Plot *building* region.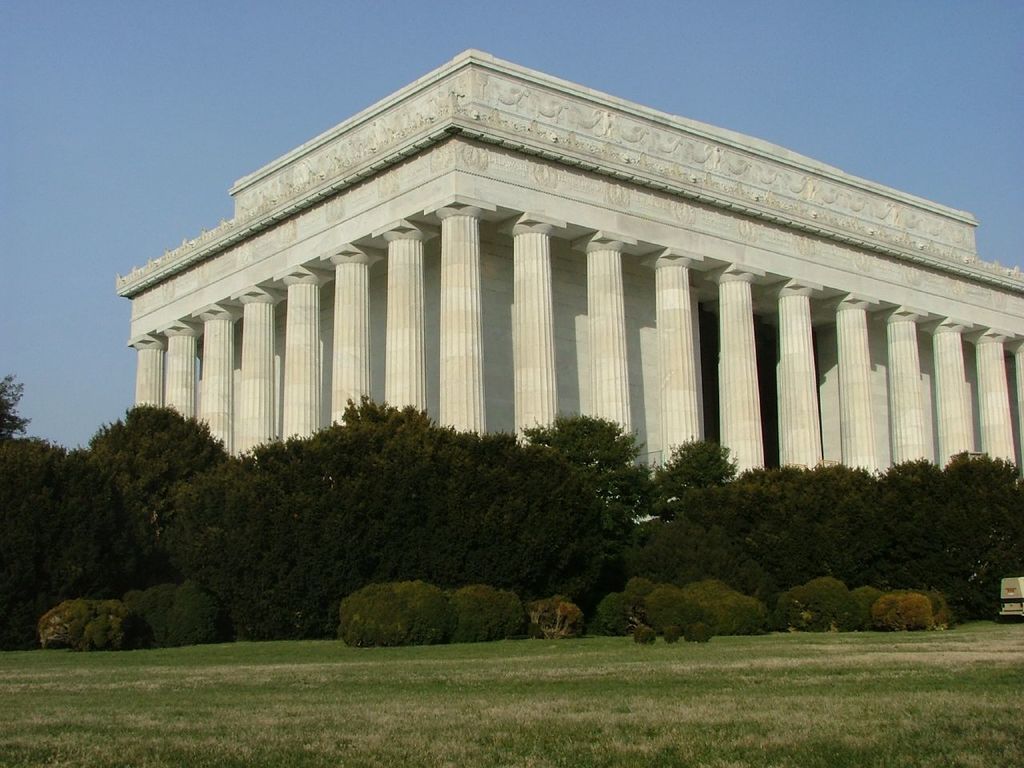
Plotted at bbox(107, 47, 1023, 526).
